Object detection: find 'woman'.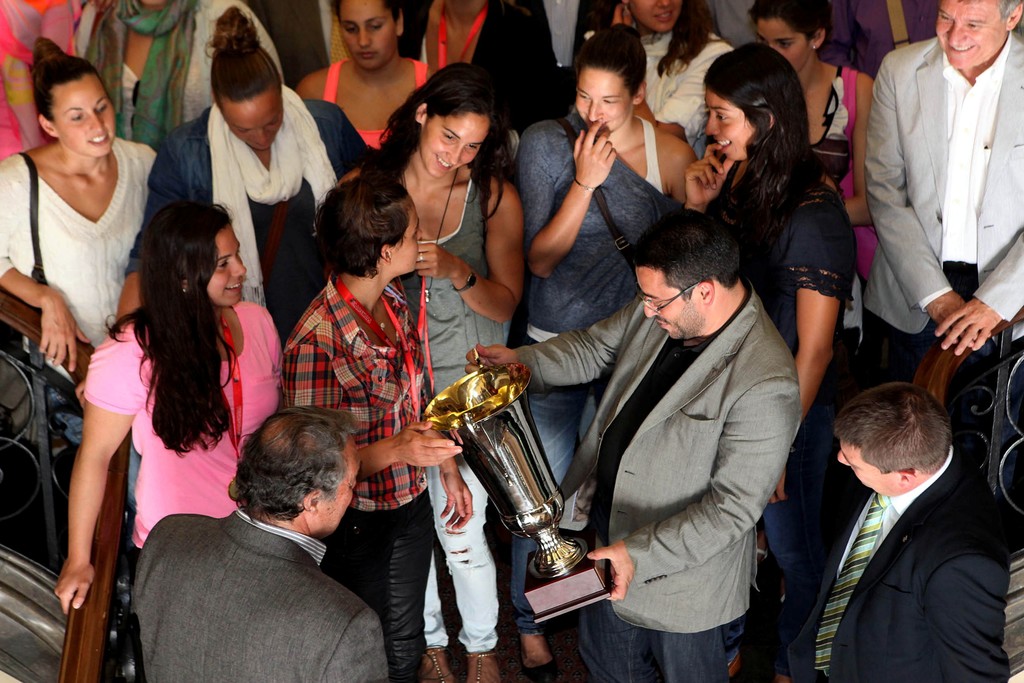
select_region(53, 202, 284, 613).
